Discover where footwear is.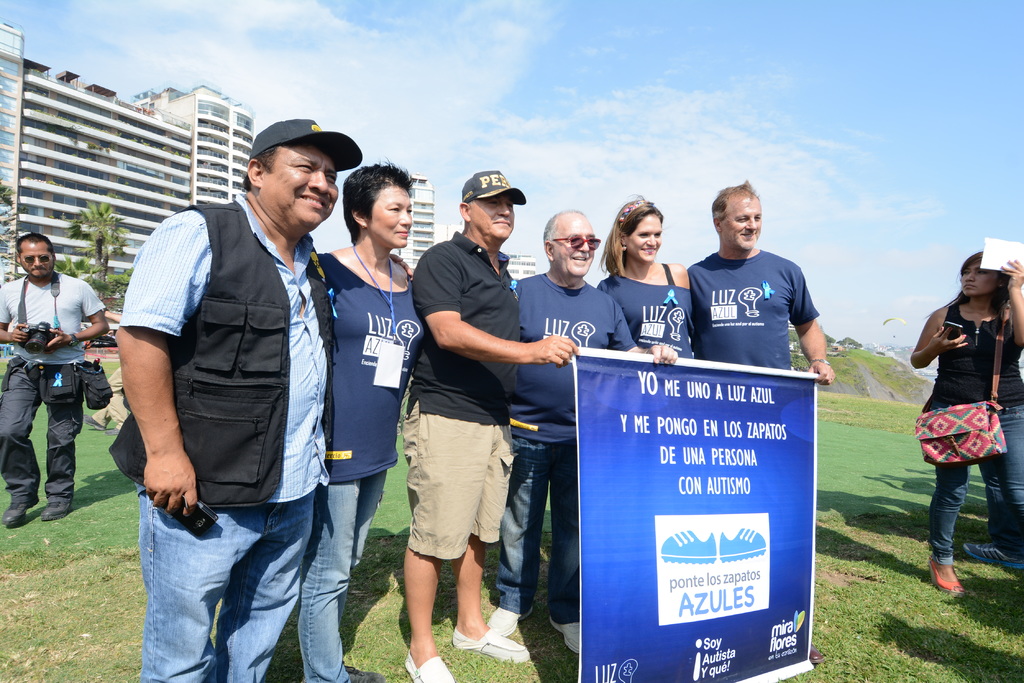
Discovered at <bbox>486, 604, 532, 637</bbox>.
